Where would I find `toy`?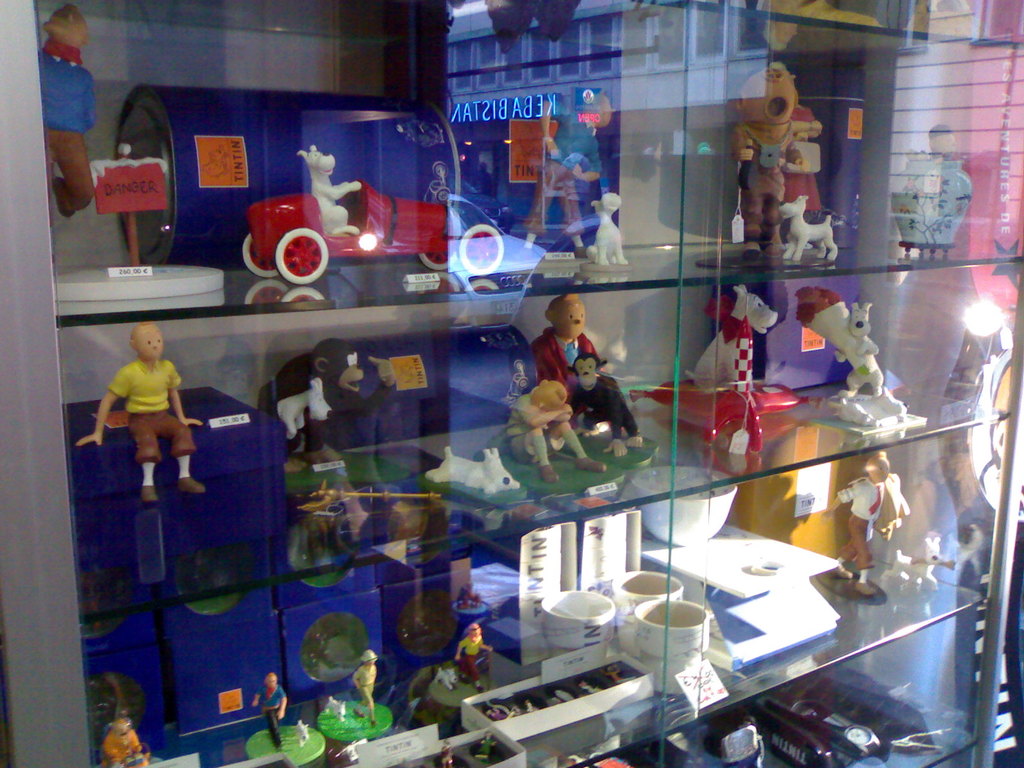
At 36/3/94/264.
